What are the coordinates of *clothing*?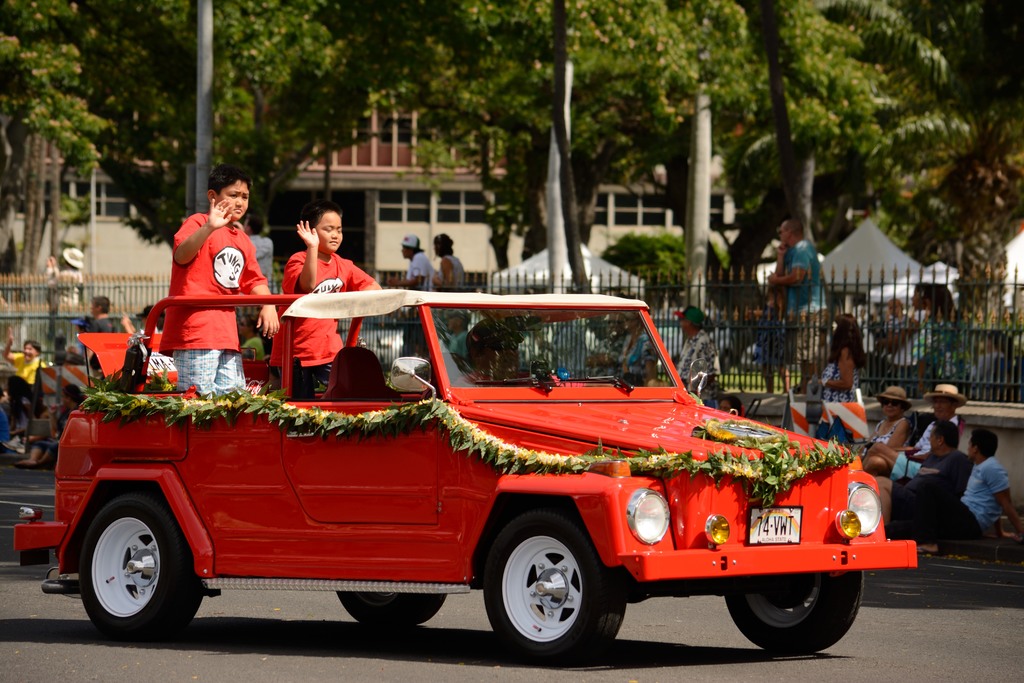
locate(872, 415, 913, 450).
